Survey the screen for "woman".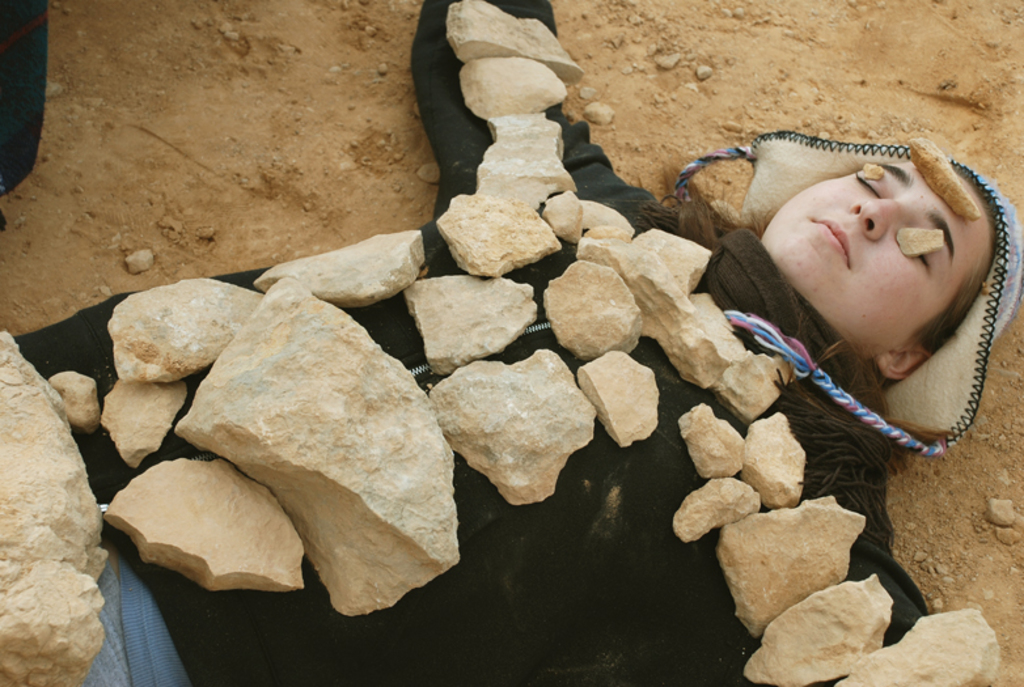
Survey found: box=[0, 0, 1023, 686].
